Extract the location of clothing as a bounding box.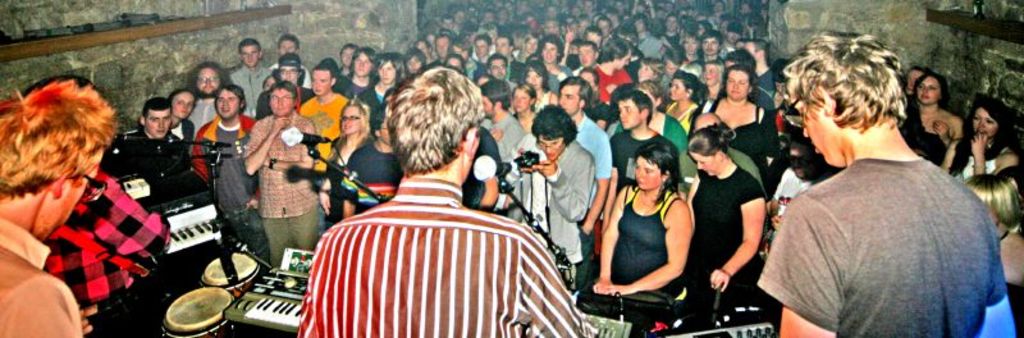
{"x1": 596, "y1": 115, "x2": 689, "y2": 172}.
